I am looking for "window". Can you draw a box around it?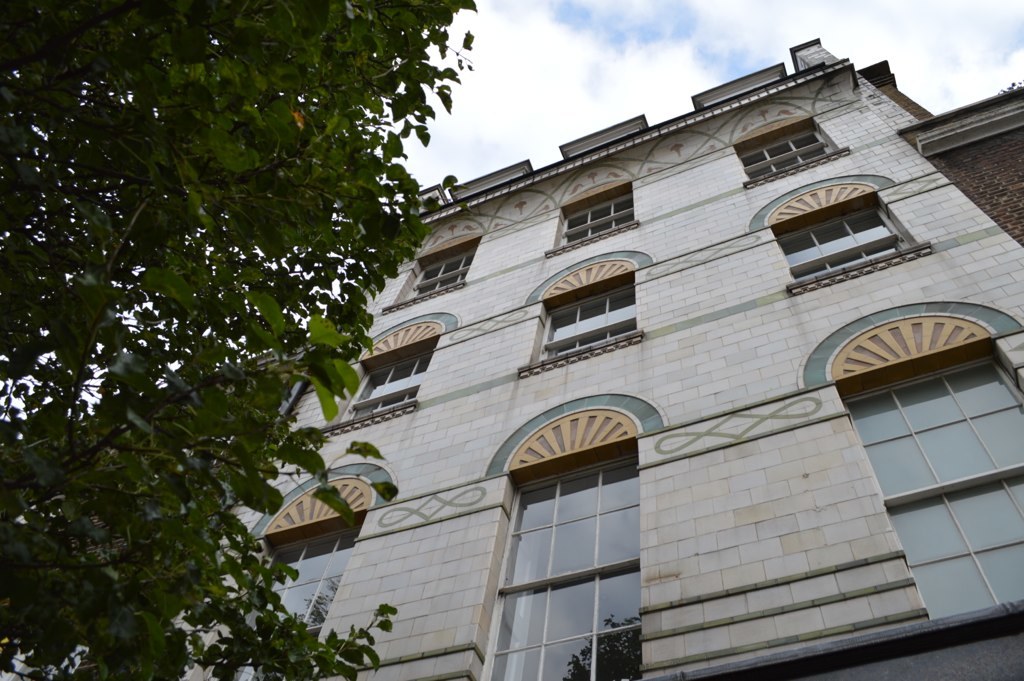
Sure, the bounding box is 544,271,634,362.
